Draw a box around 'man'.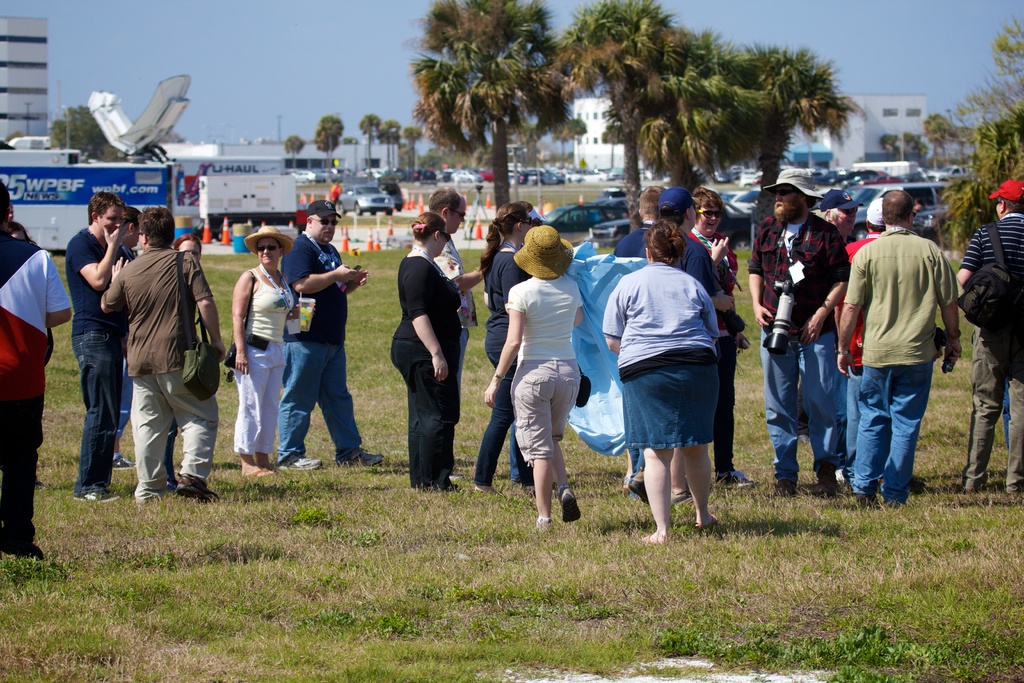
67, 190, 139, 506.
